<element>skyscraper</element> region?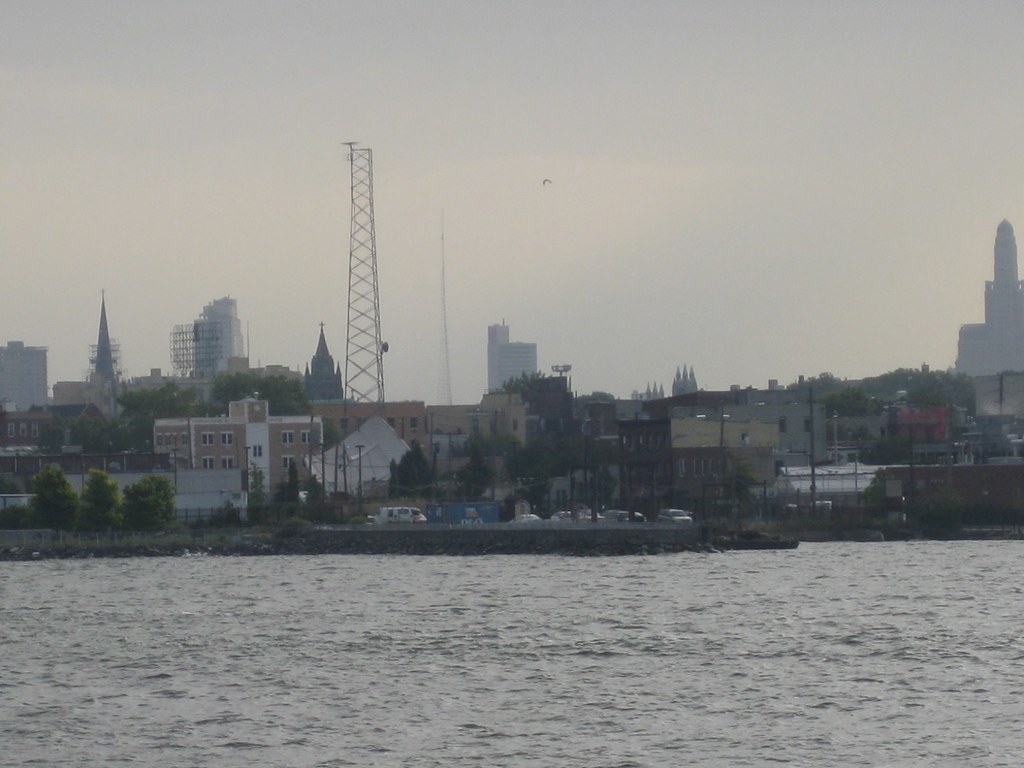
{"left": 484, "top": 323, "right": 541, "bottom": 390}
